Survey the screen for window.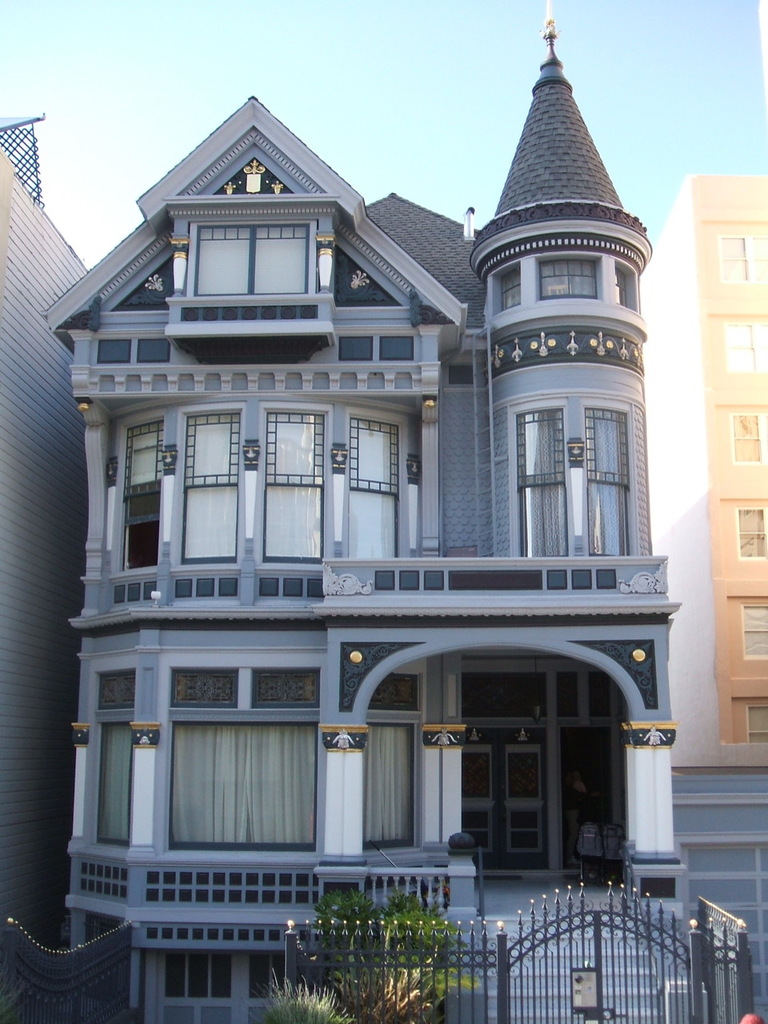
Survey found: (x1=119, y1=416, x2=167, y2=578).
